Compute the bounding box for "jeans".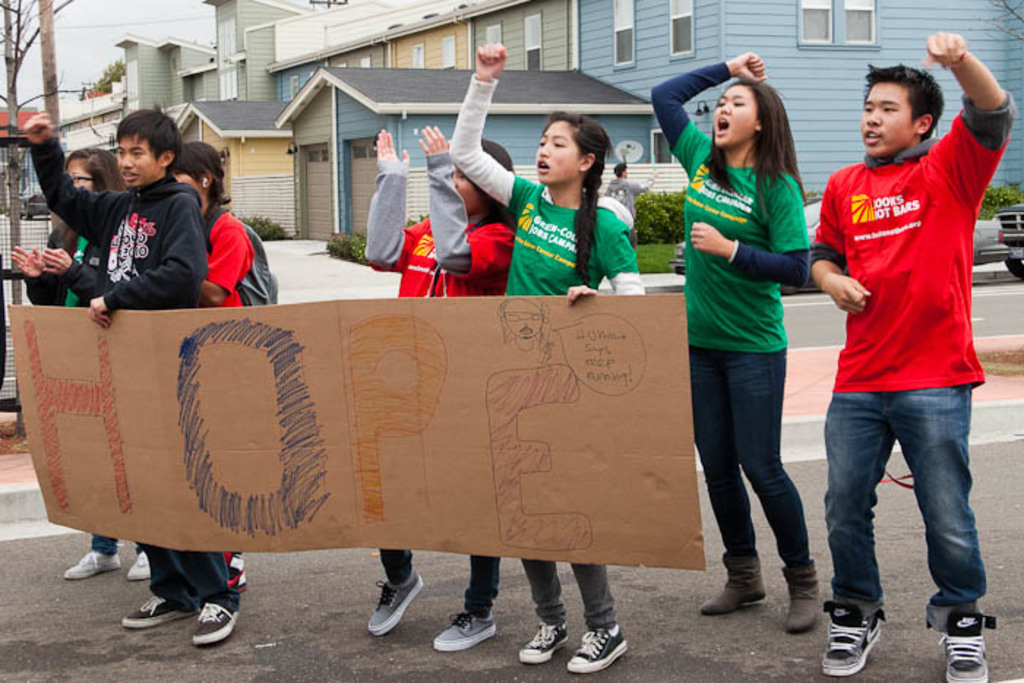
(left=689, top=345, right=809, bottom=556).
